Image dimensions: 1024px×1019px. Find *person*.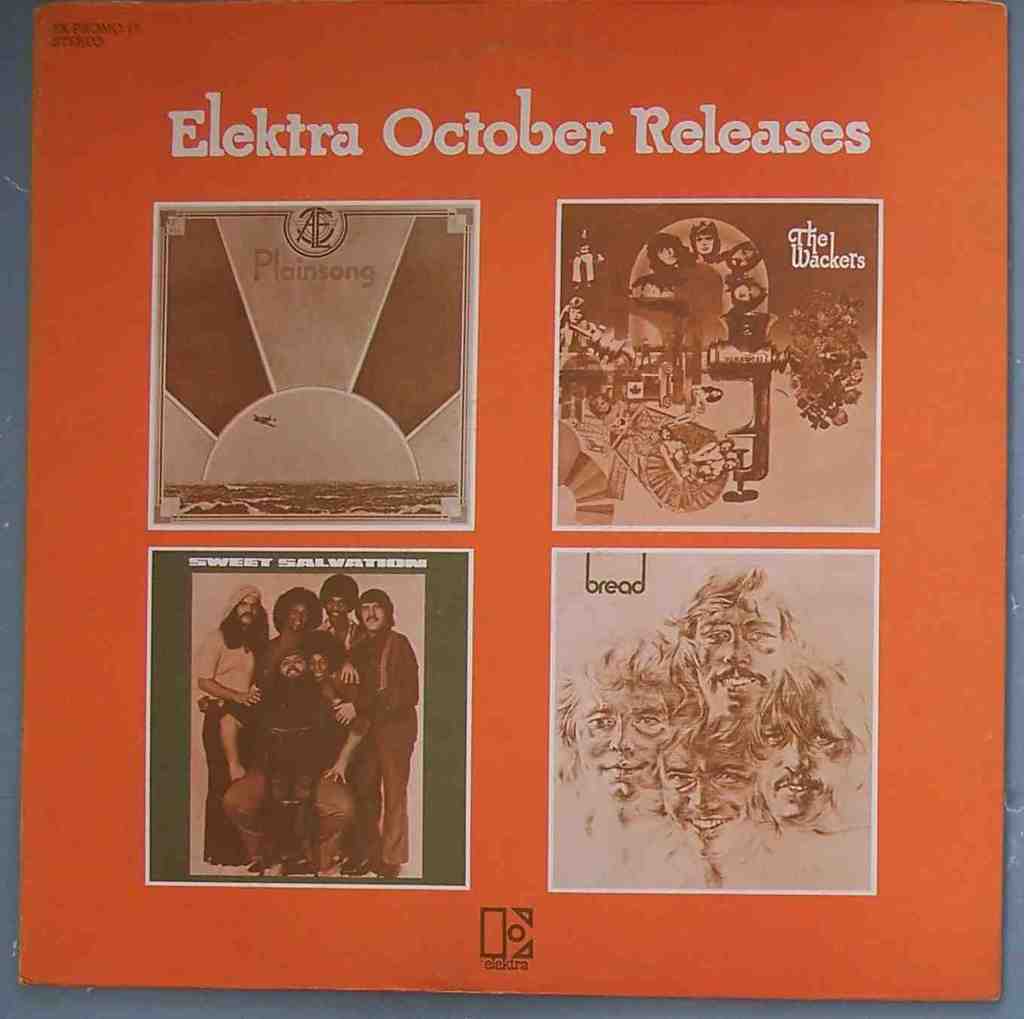
rect(194, 578, 270, 865).
